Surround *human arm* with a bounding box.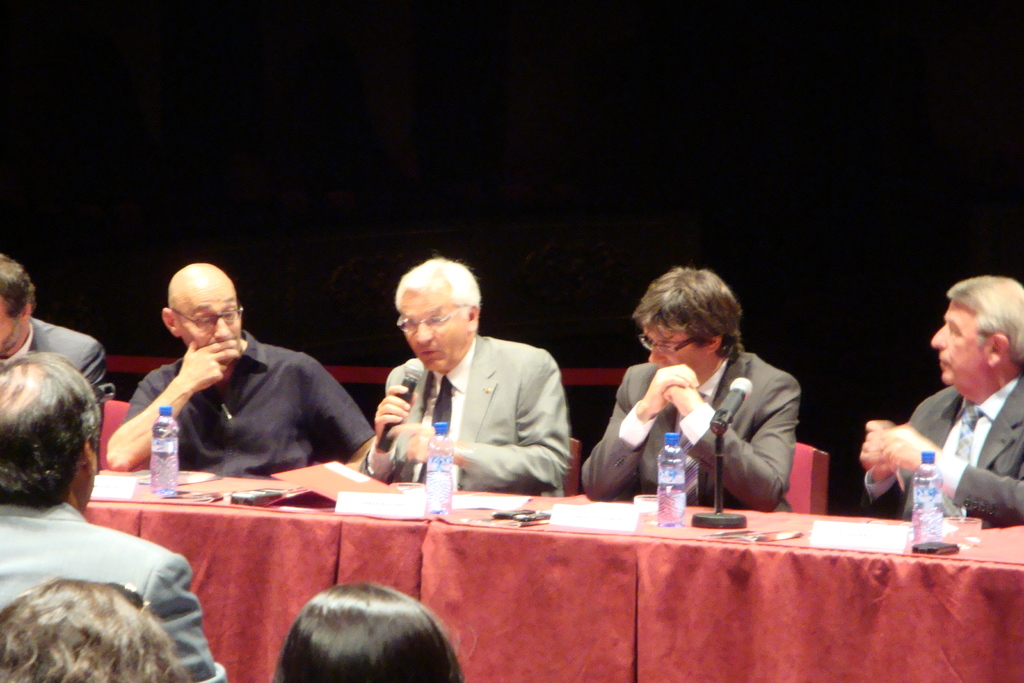
<region>138, 544, 234, 682</region>.
